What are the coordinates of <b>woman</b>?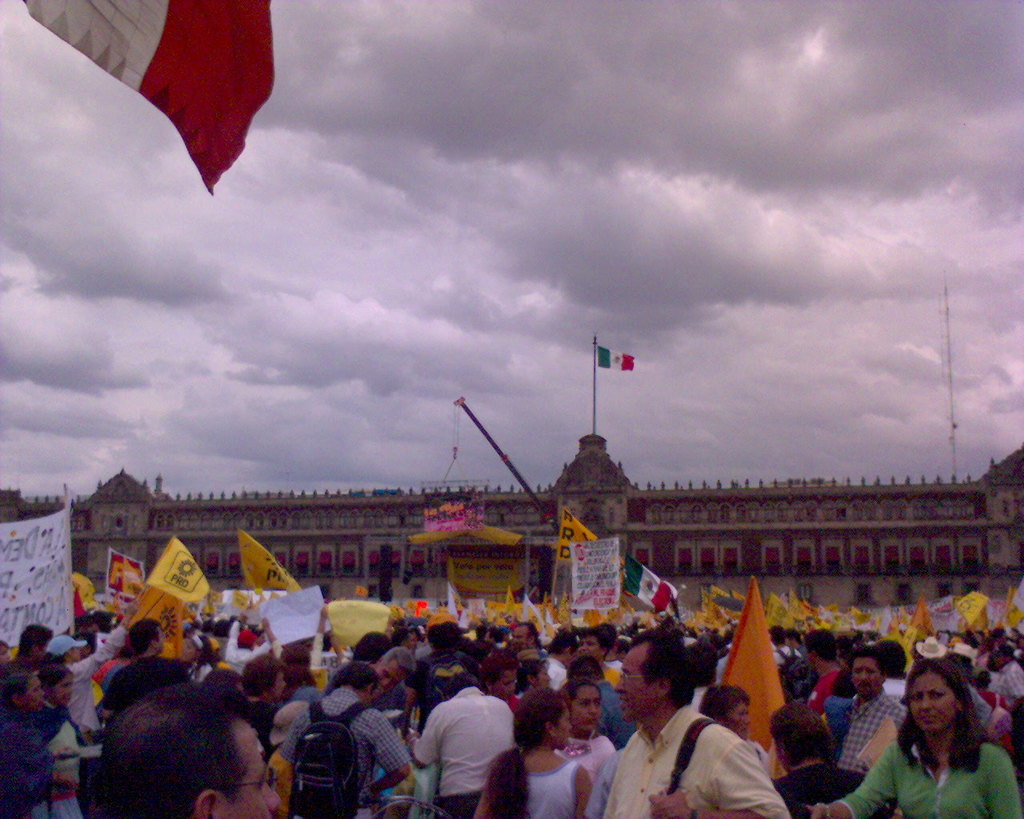
{"x1": 506, "y1": 655, "x2": 543, "y2": 709}.
